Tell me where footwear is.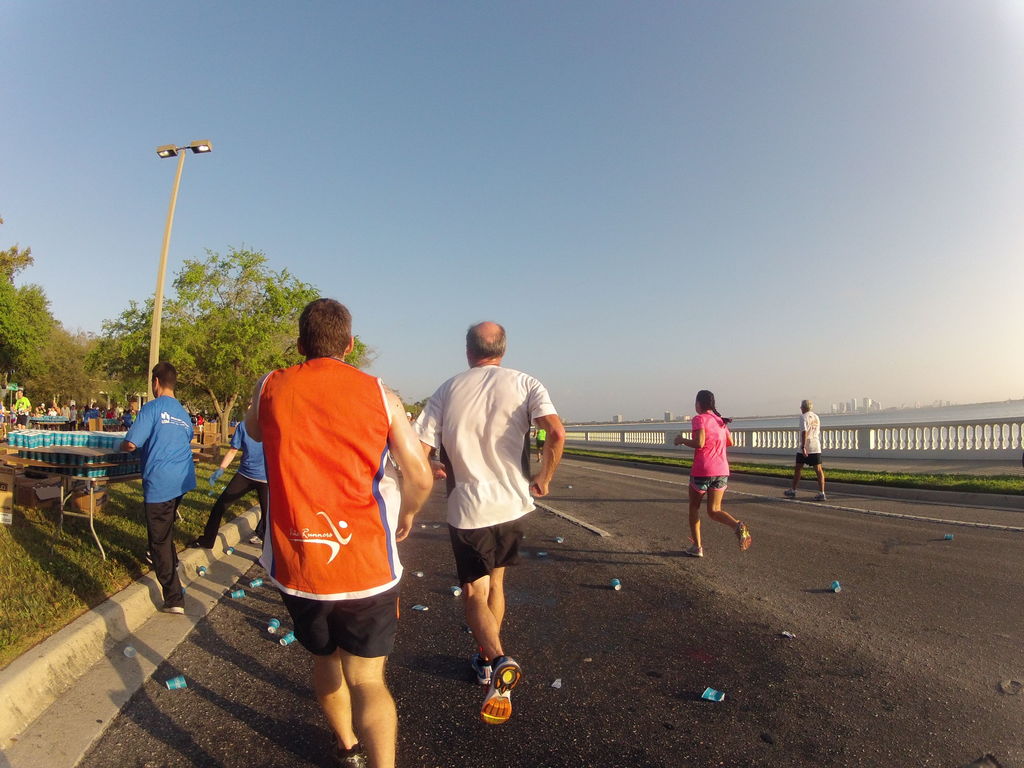
footwear is at [x1=683, y1=540, x2=714, y2=564].
